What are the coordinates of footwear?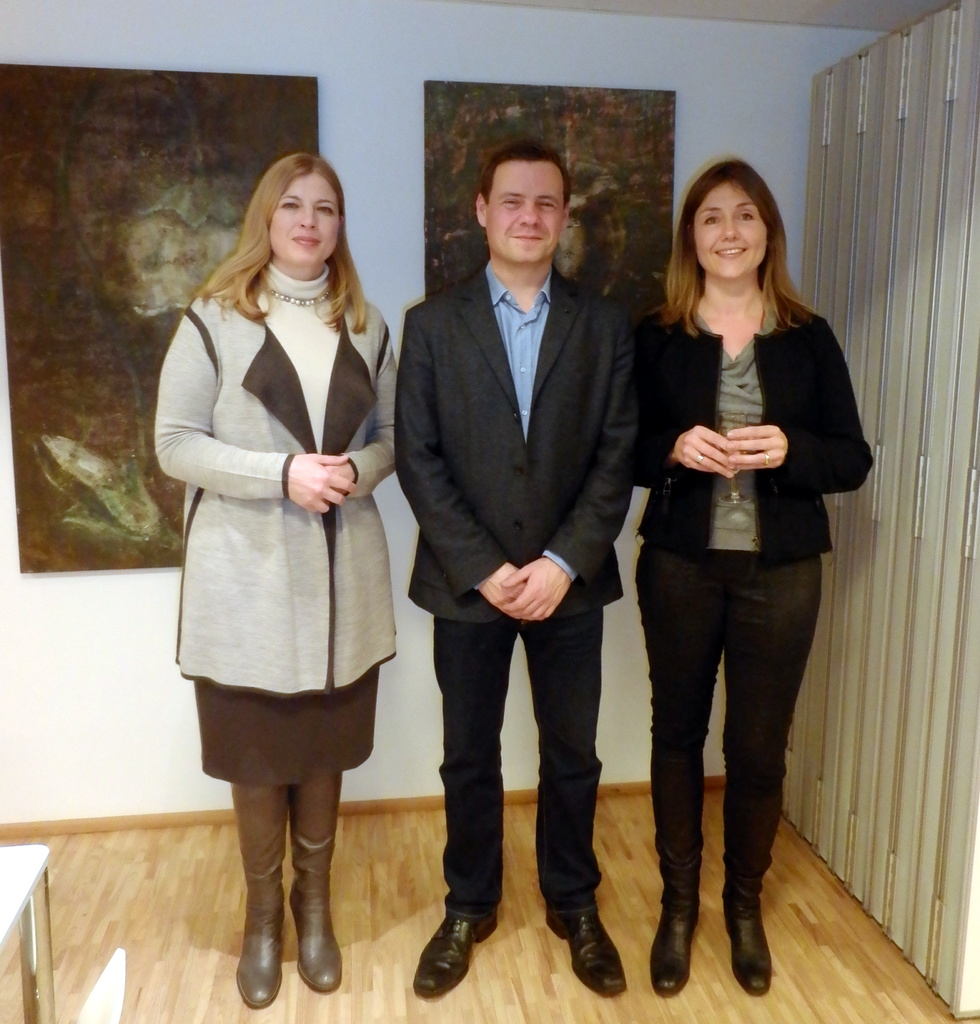
287, 771, 343, 993.
